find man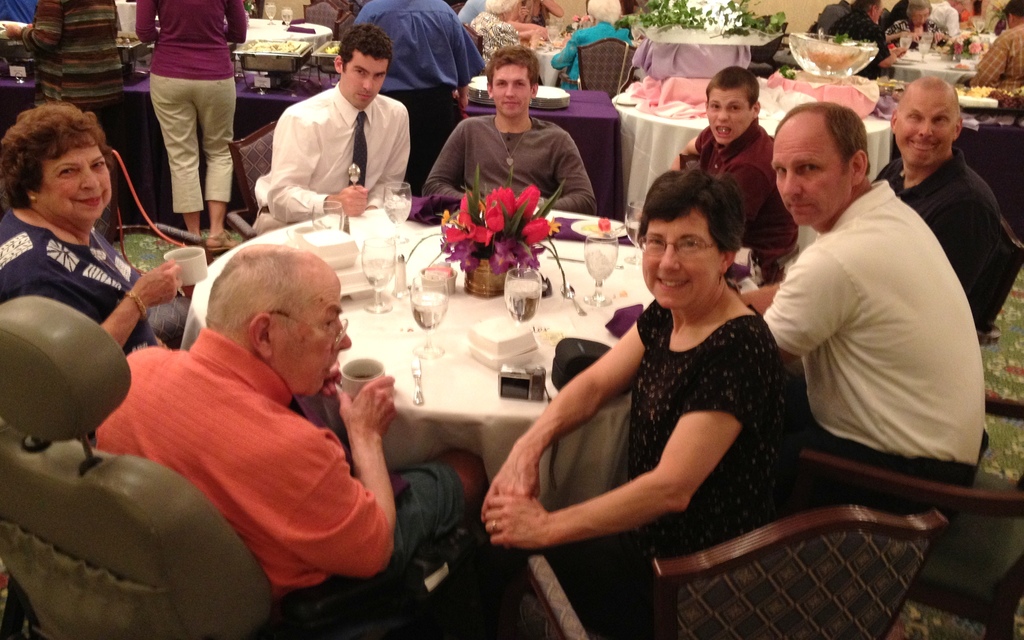
{"x1": 803, "y1": 1, "x2": 847, "y2": 33}
